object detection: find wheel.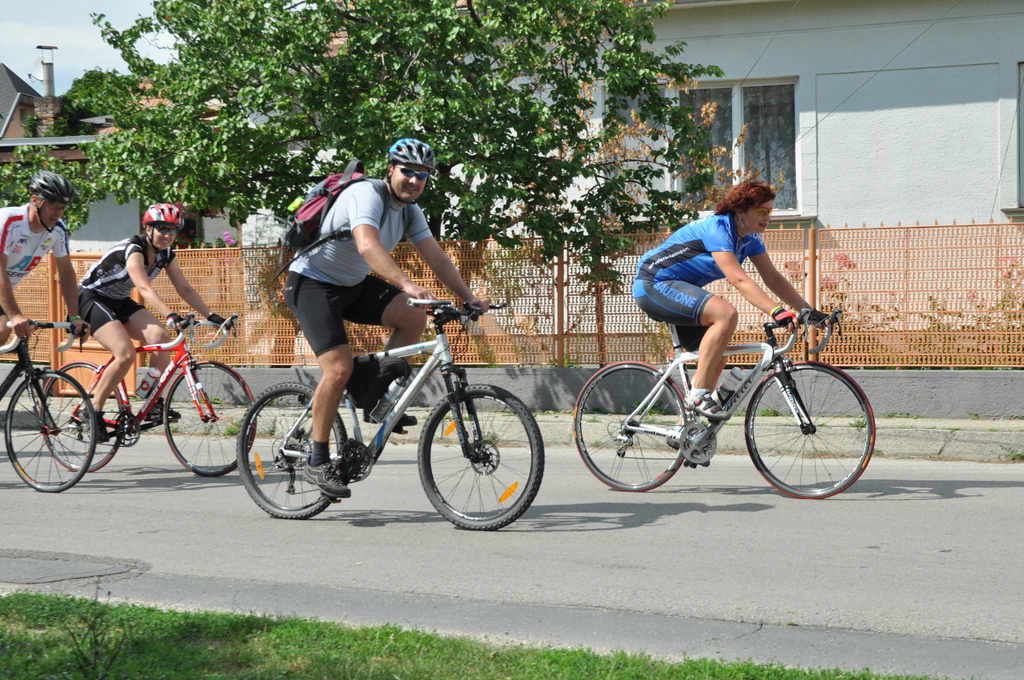
rect(423, 378, 541, 528).
